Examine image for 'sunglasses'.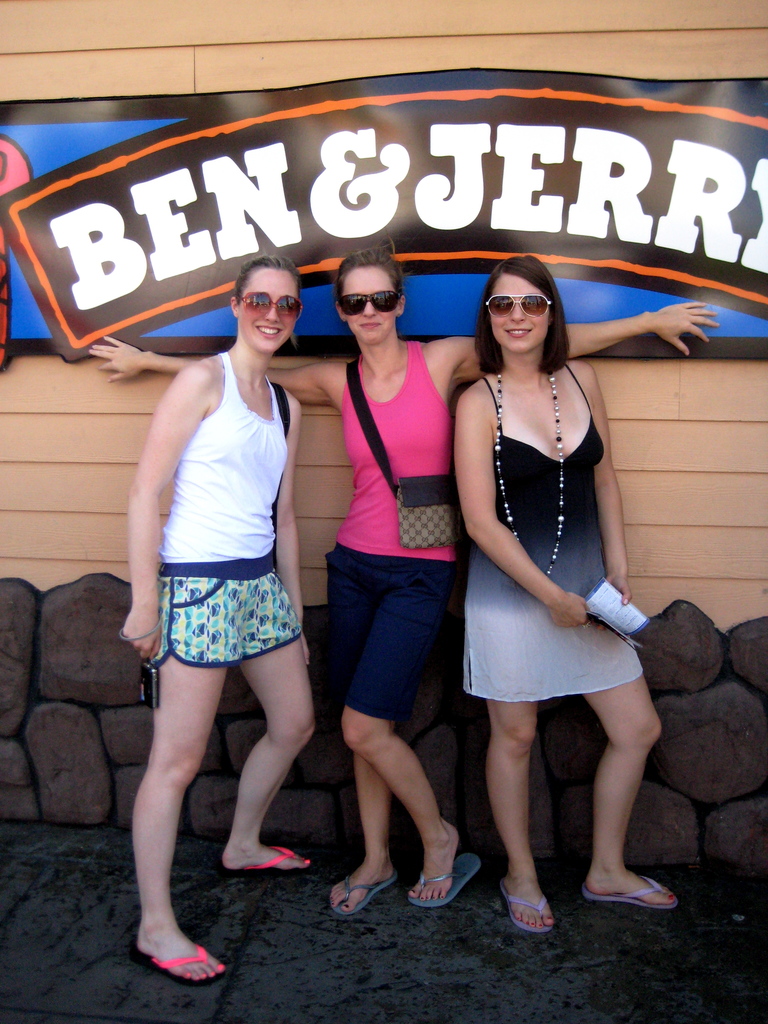
Examination result: rect(490, 296, 548, 316).
